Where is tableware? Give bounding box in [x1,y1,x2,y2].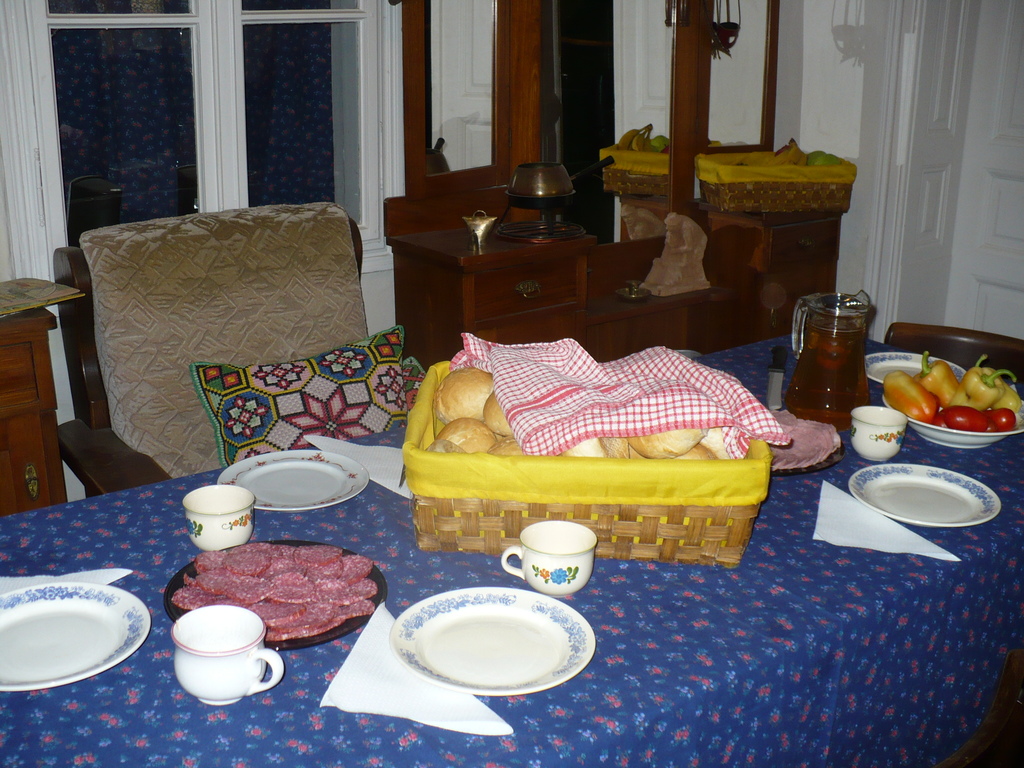
[862,341,966,388].
